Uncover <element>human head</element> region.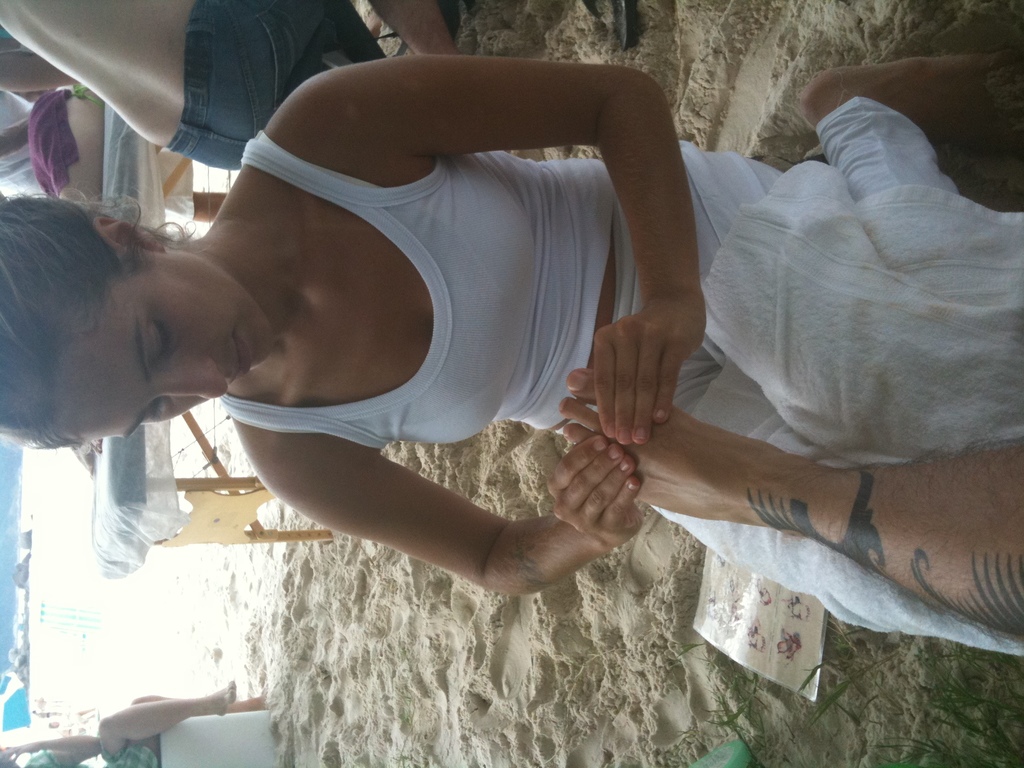
Uncovered: (left=18, top=177, right=289, bottom=454).
